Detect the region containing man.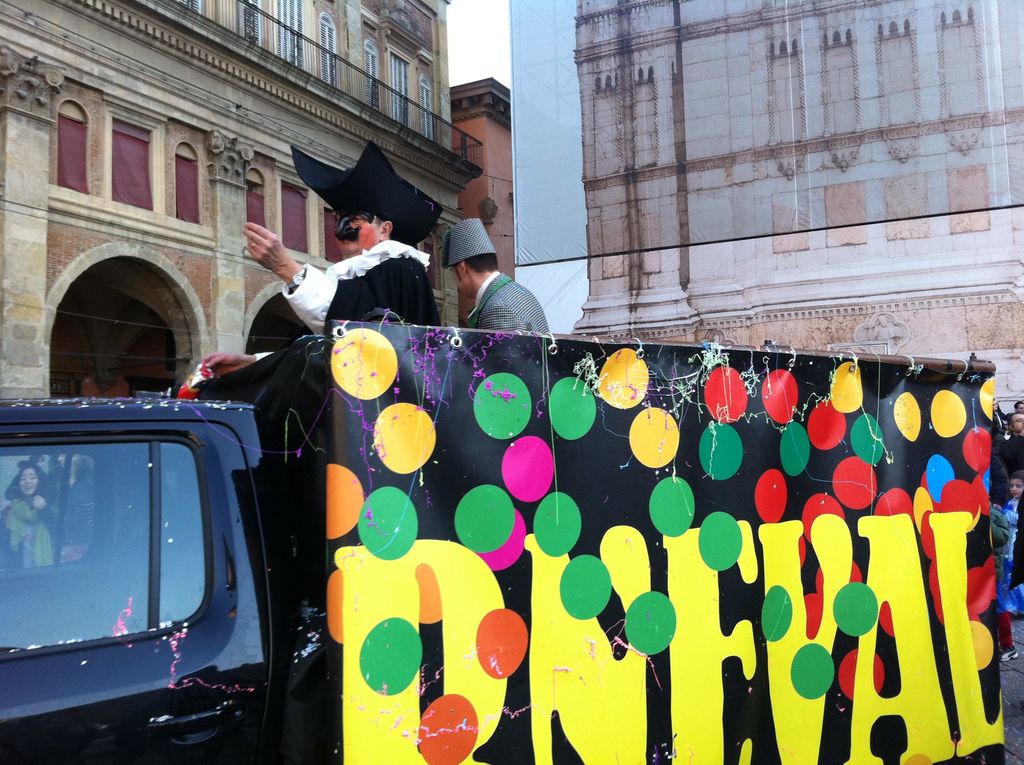
rect(441, 251, 549, 337).
